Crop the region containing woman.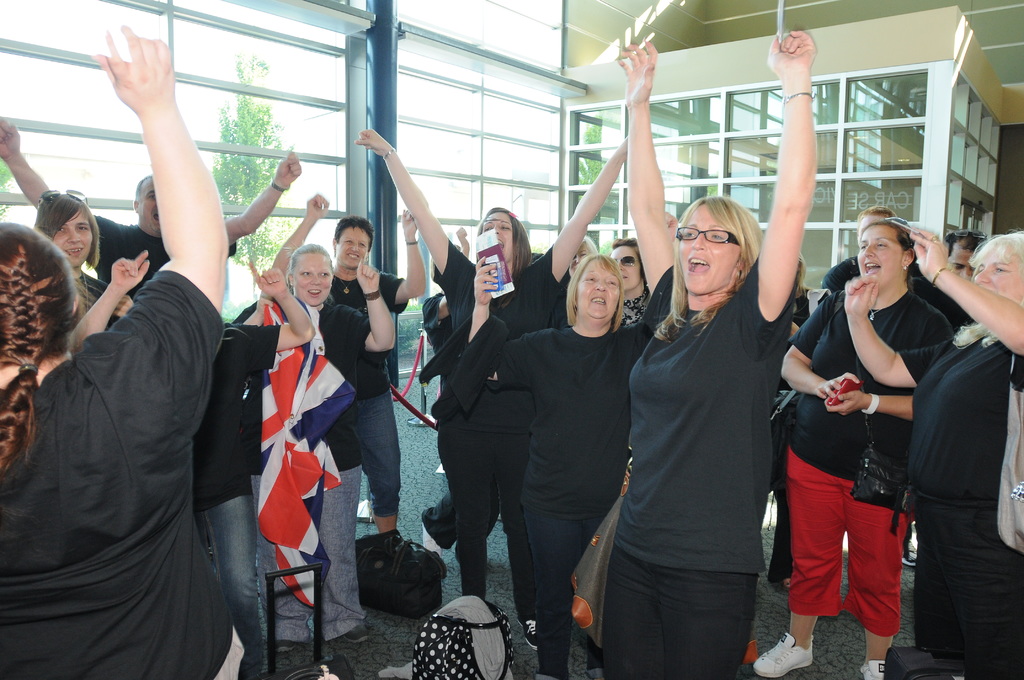
Crop region: [x1=250, y1=241, x2=397, y2=639].
